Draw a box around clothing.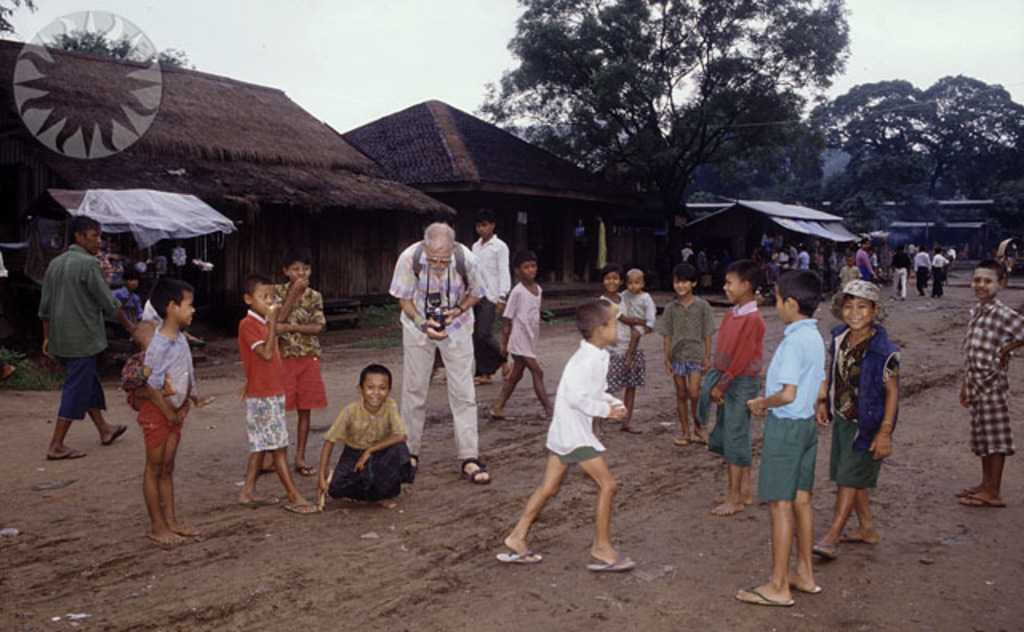
{"left": 139, "top": 326, "right": 194, "bottom": 454}.
